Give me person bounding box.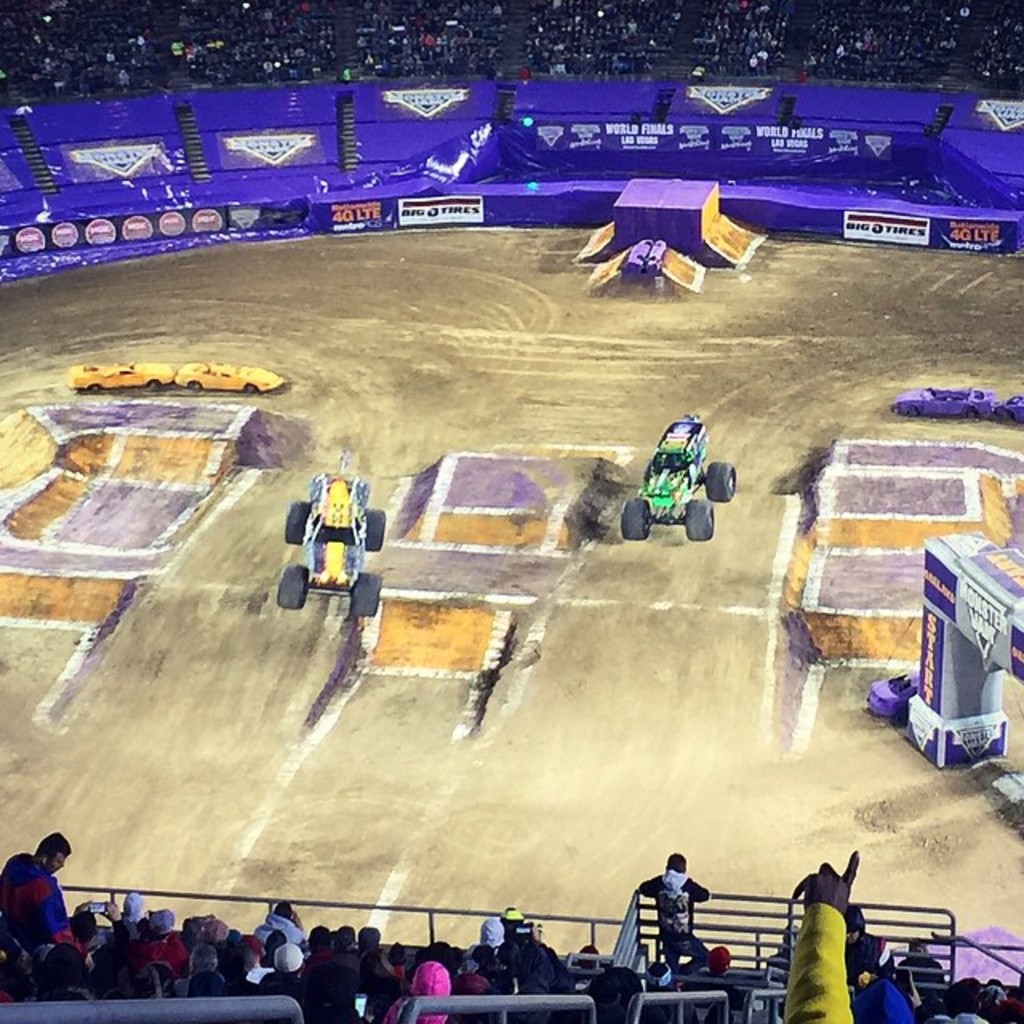
bbox=[226, 930, 243, 944].
